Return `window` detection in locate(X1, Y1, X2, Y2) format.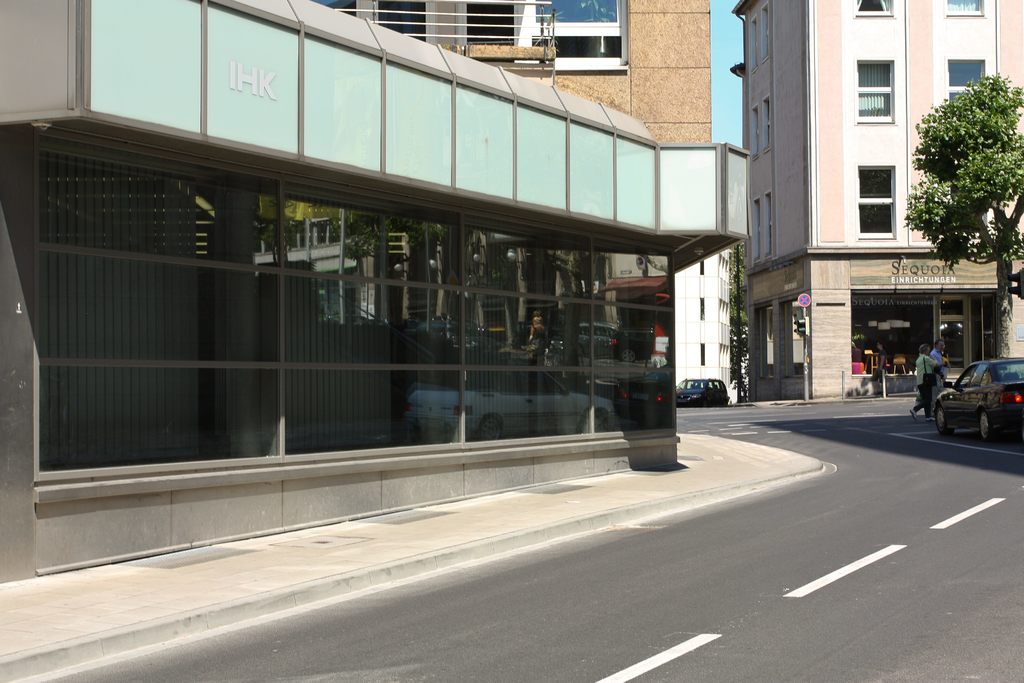
locate(698, 293, 703, 320).
